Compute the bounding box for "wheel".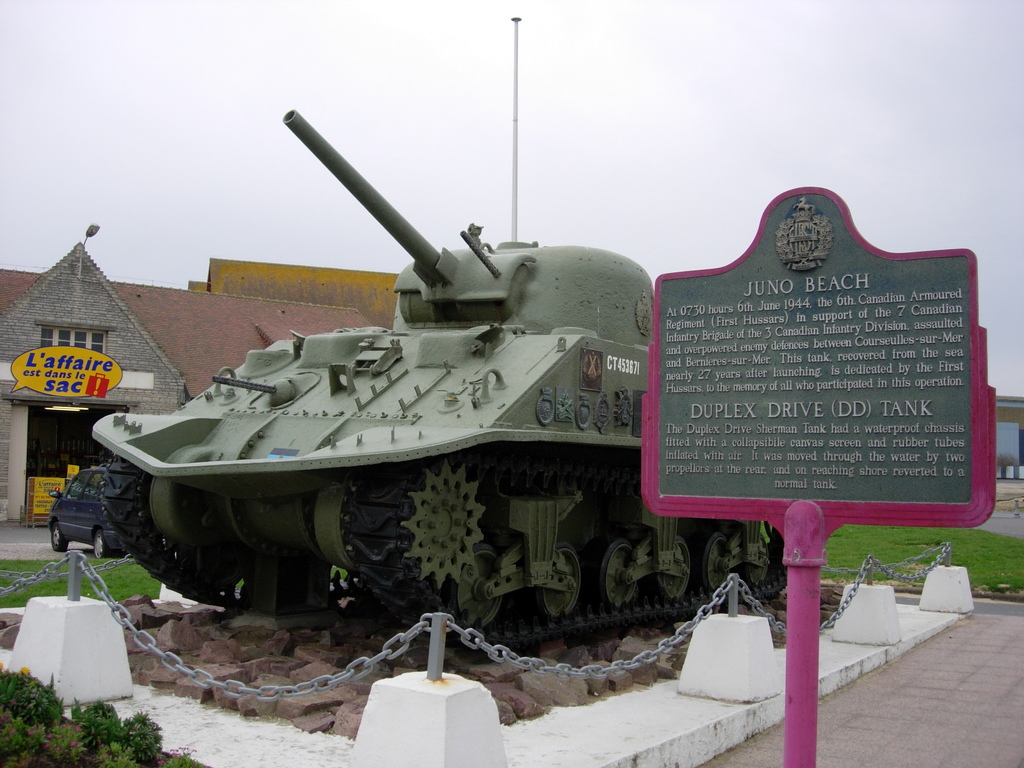
(91, 536, 112, 554).
